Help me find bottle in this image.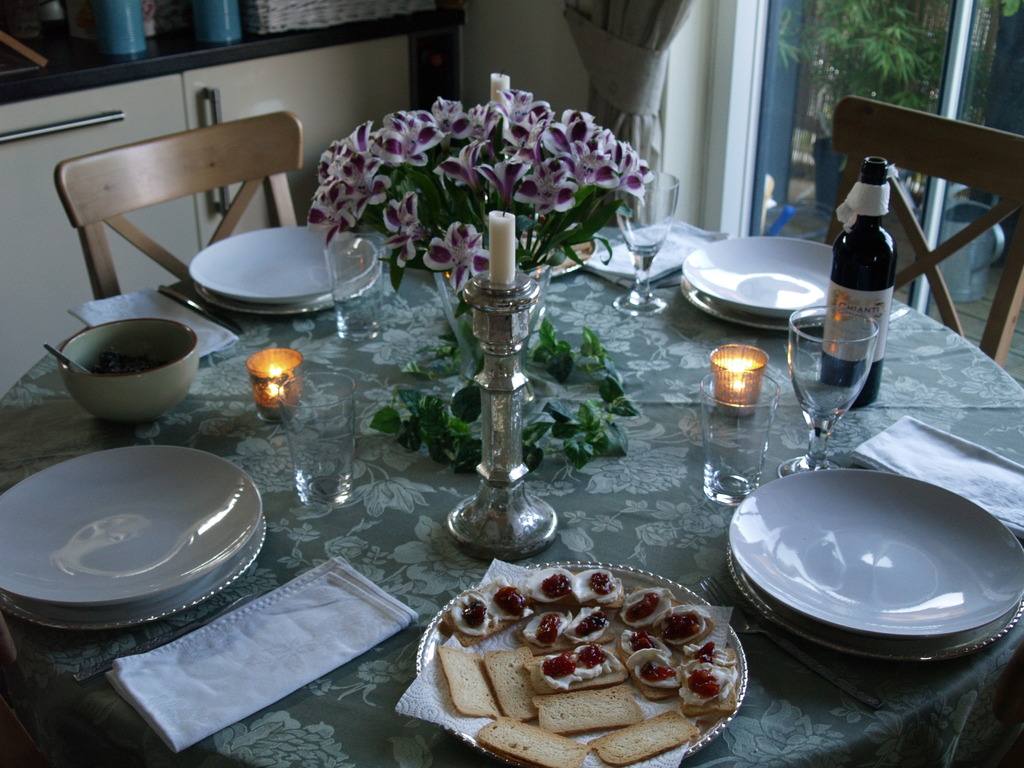
Found it: crop(819, 138, 914, 387).
